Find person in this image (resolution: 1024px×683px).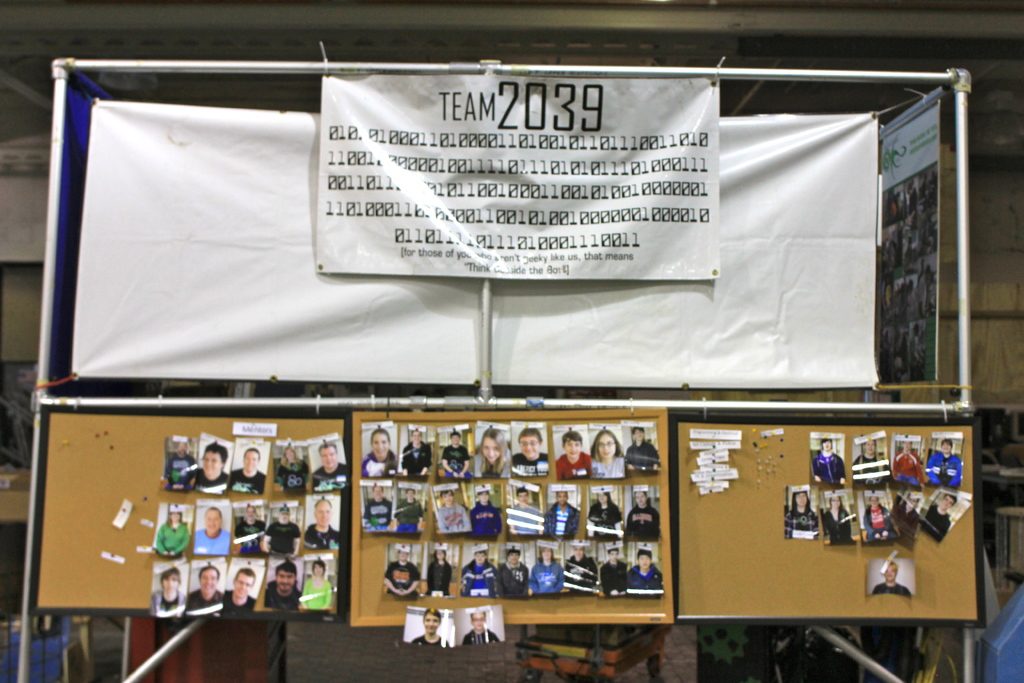
crop(855, 440, 889, 485).
